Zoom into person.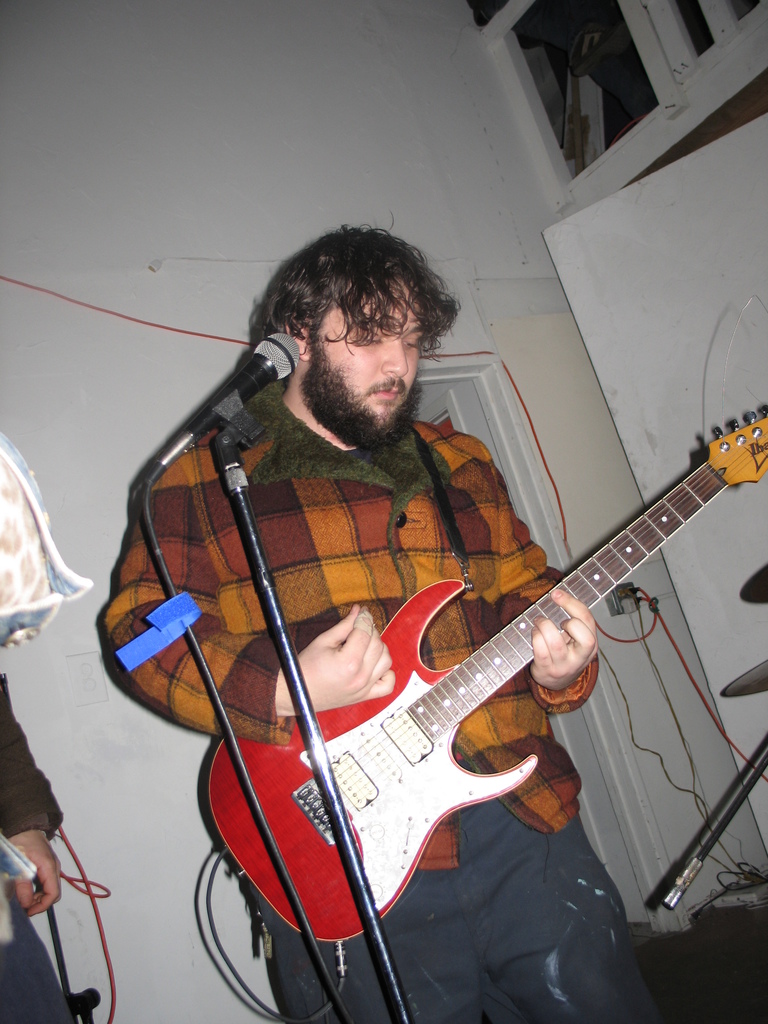
Zoom target: region(140, 201, 720, 1023).
